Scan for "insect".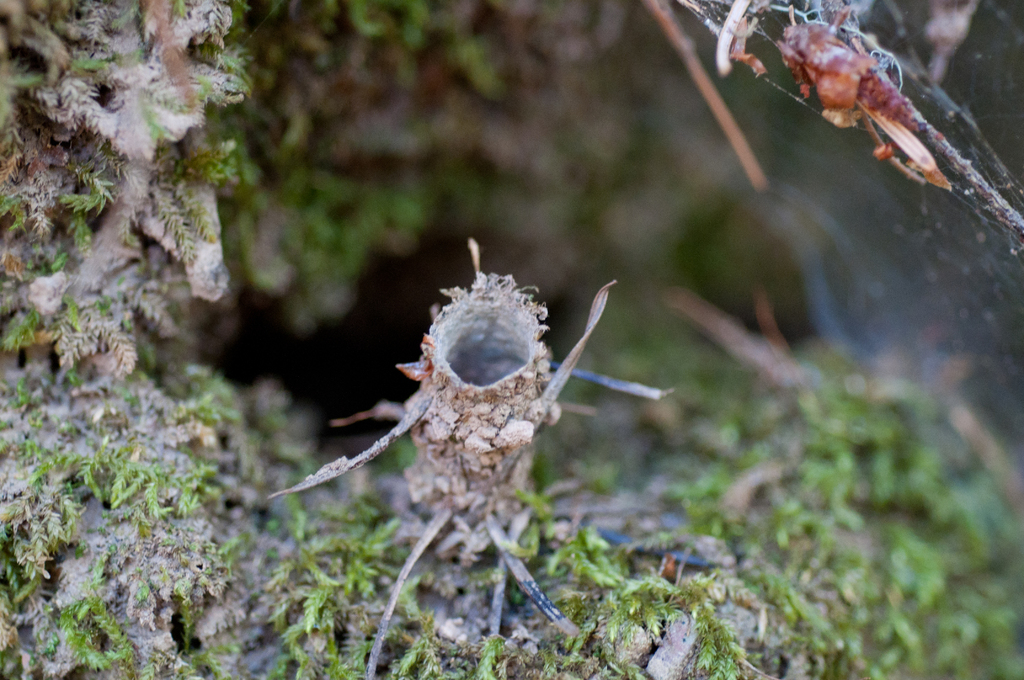
Scan result: [x1=761, y1=3, x2=948, y2=190].
